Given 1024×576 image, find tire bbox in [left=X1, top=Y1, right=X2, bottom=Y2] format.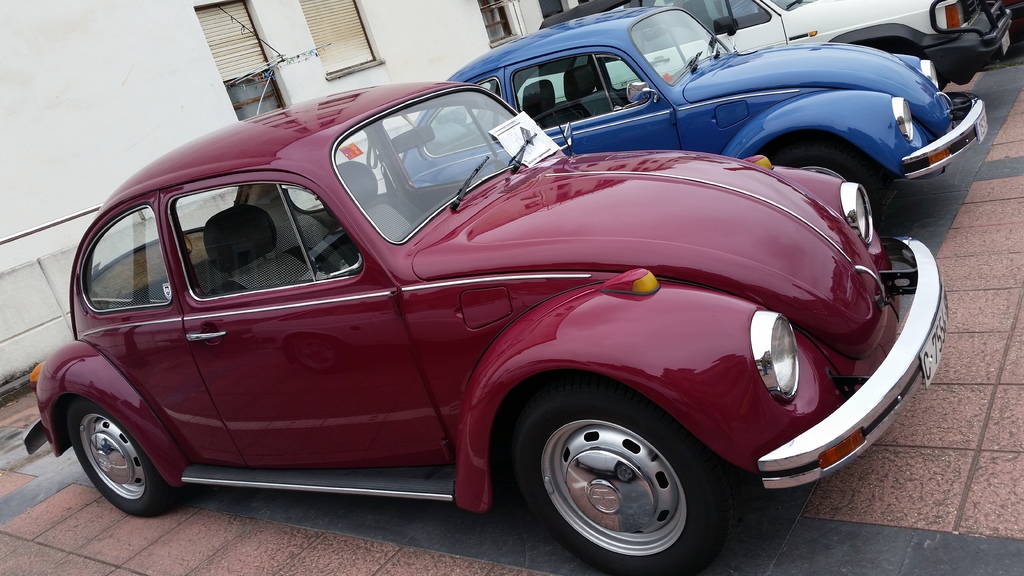
[left=502, top=378, right=719, bottom=575].
